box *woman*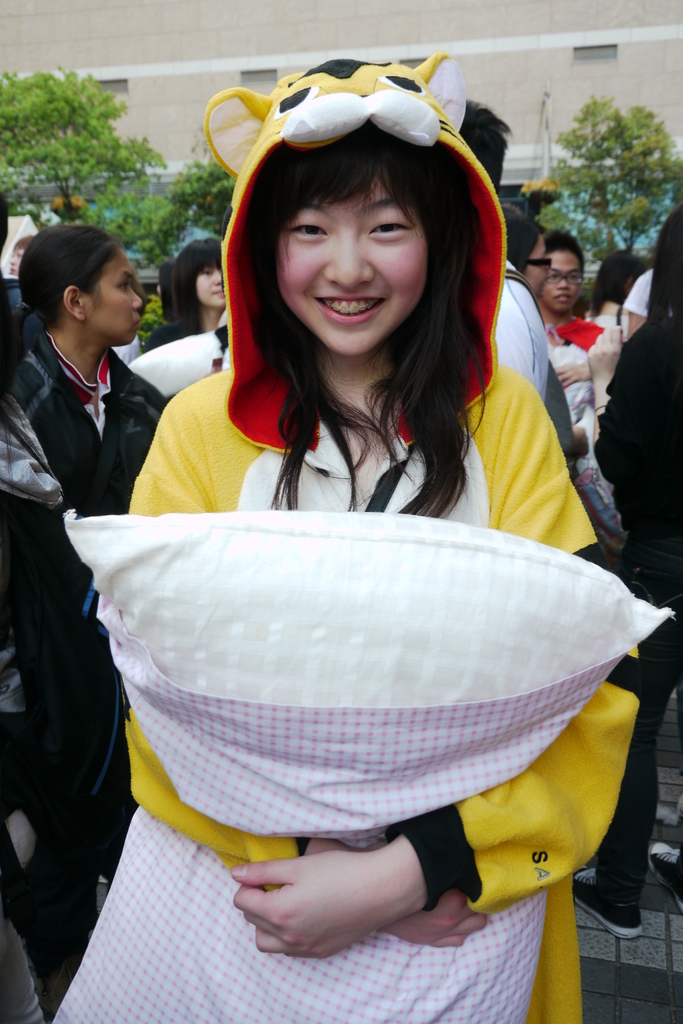
x1=164, y1=240, x2=239, y2=333
